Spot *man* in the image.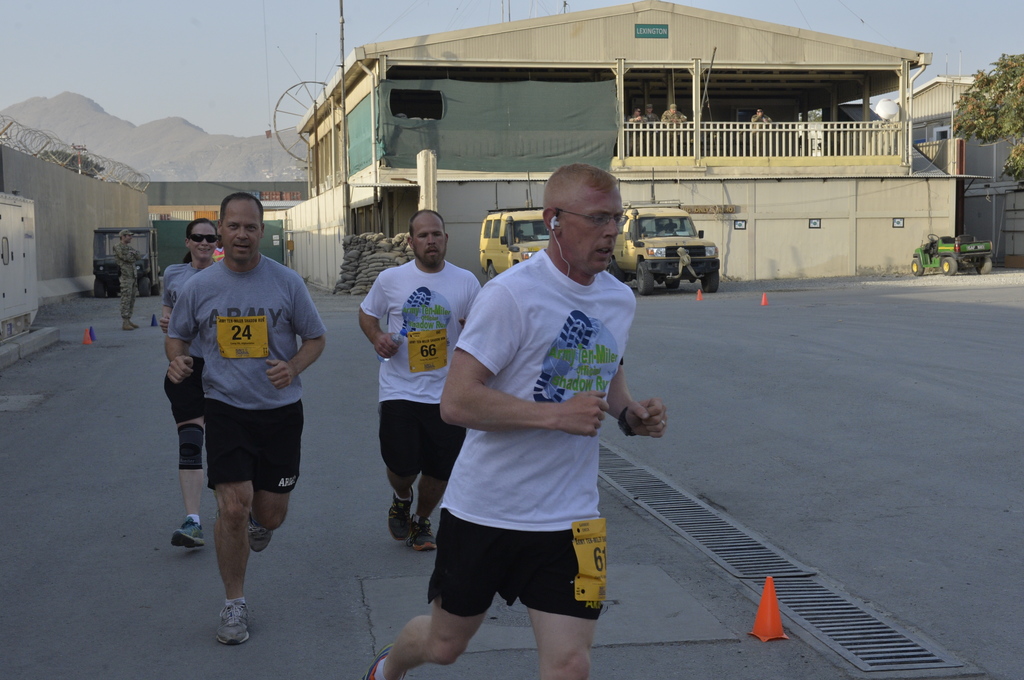
*man* found at {"left": 112, "top": 222, "right": 143, "bottom": 334}.
